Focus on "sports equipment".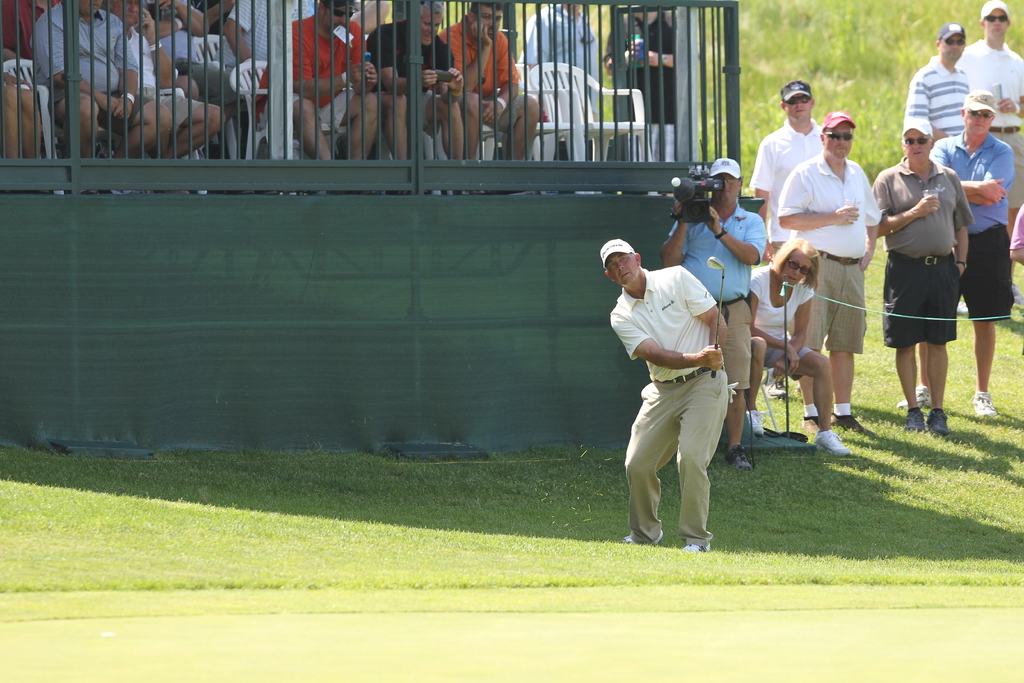
Focused at [left=707, top=252, right=729, bottom=378].
